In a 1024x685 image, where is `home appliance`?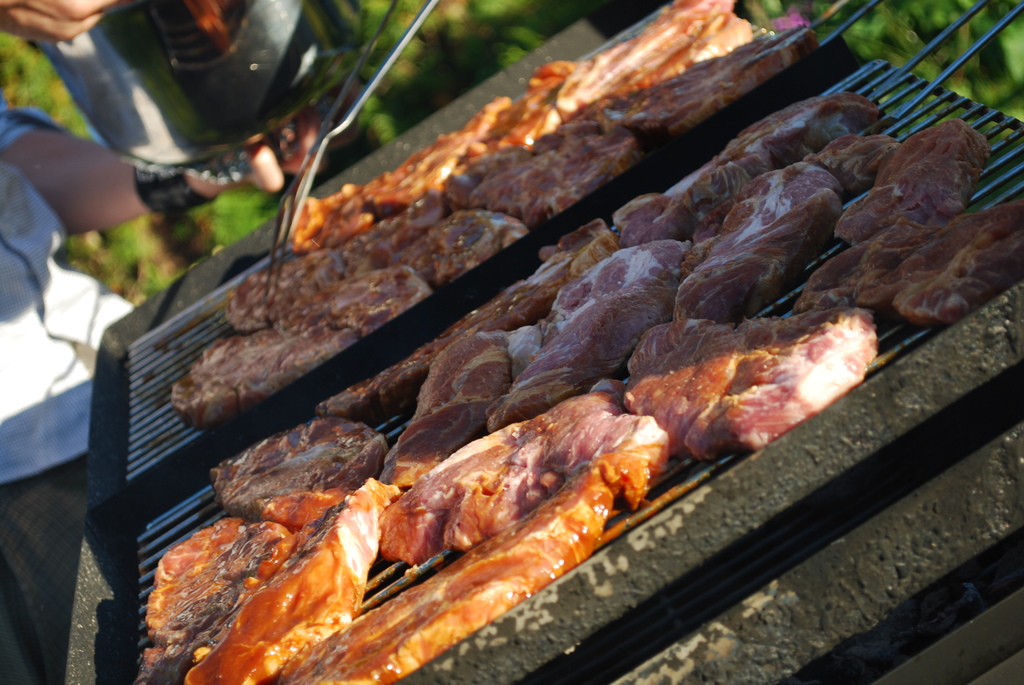
region(59, 0, 1023, 684).
